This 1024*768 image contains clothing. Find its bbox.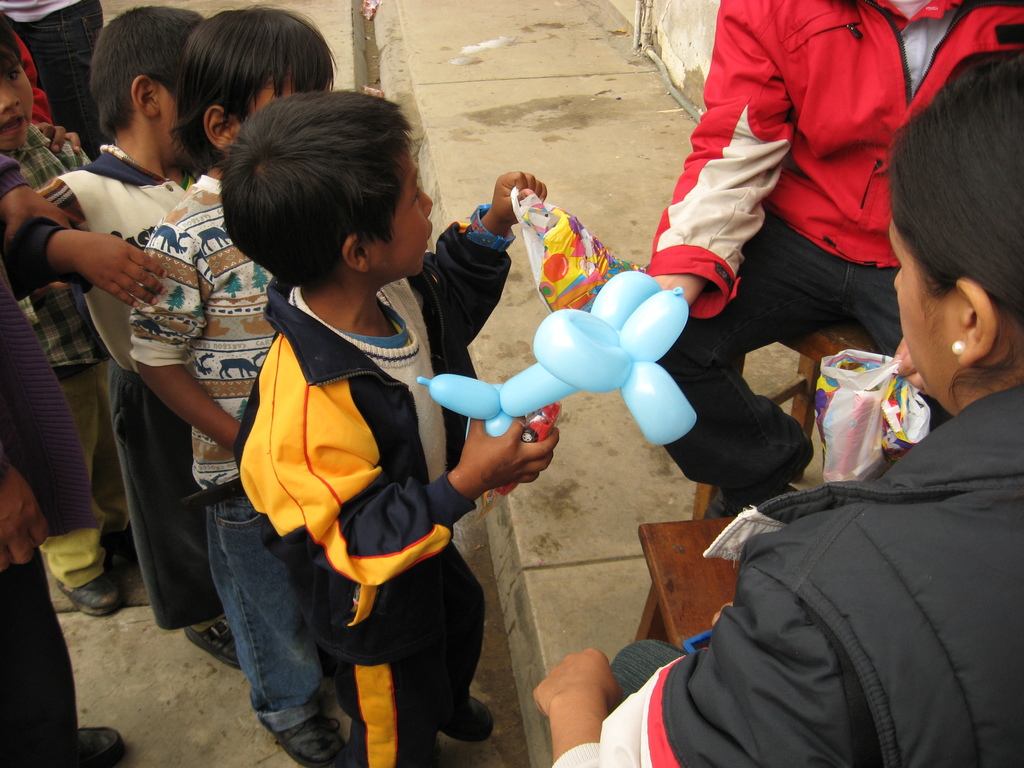
1,124,132,569.
